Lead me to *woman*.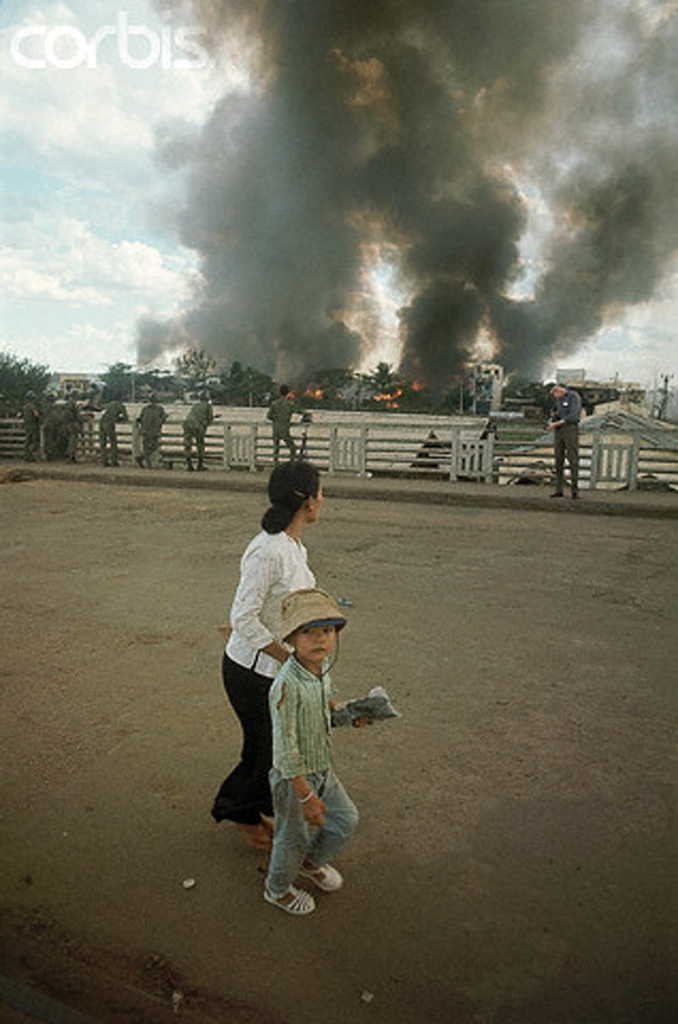
Lead to locate(211, 468, 326, 853).
